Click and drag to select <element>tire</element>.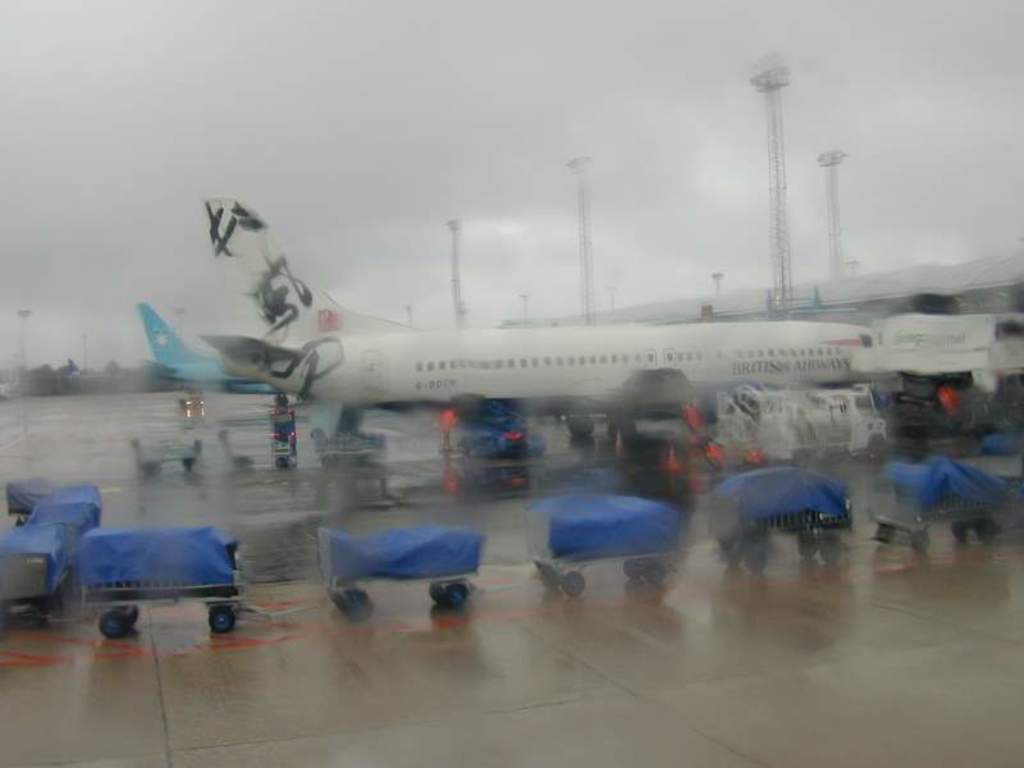
Selection: {"x1": 142, "y1": 461, "x2": 160, "y2": 474}.
